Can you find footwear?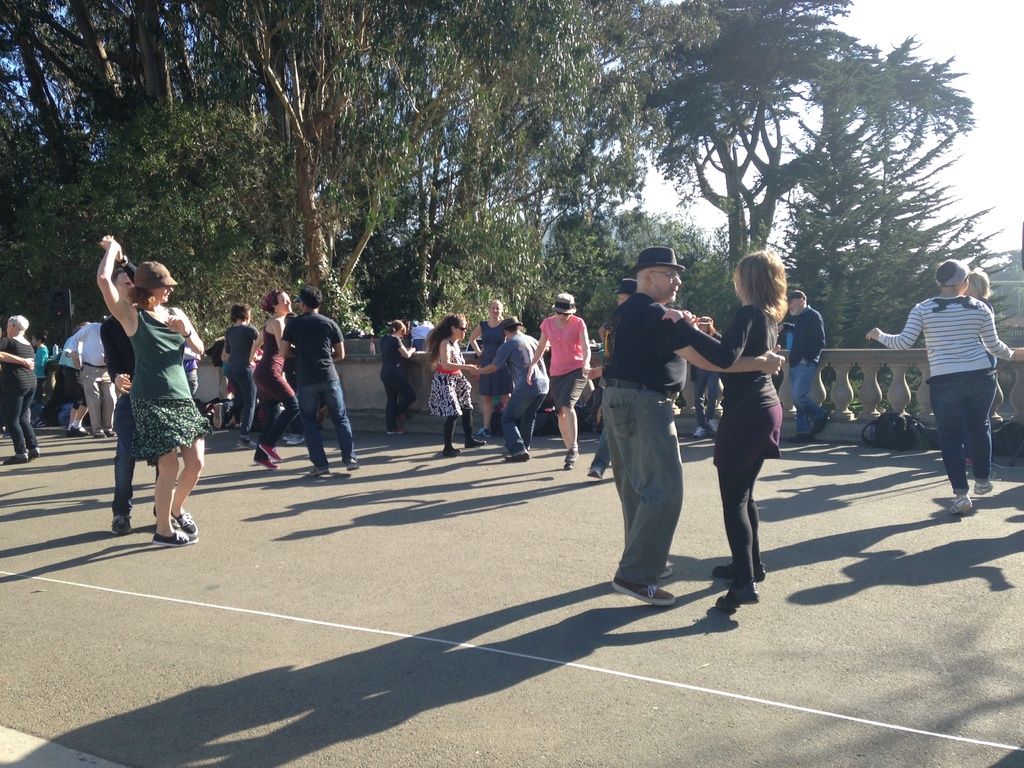
Yes, bounding box: region(606, 566, 676, 606).
